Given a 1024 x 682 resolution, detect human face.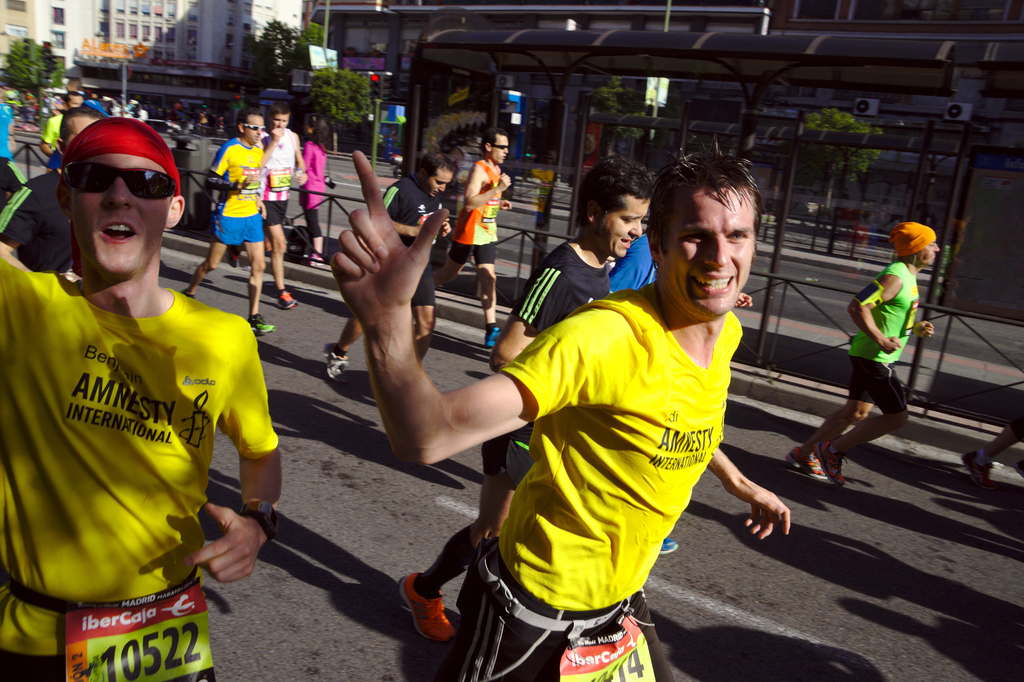
box(662, 186, 754, 319).
